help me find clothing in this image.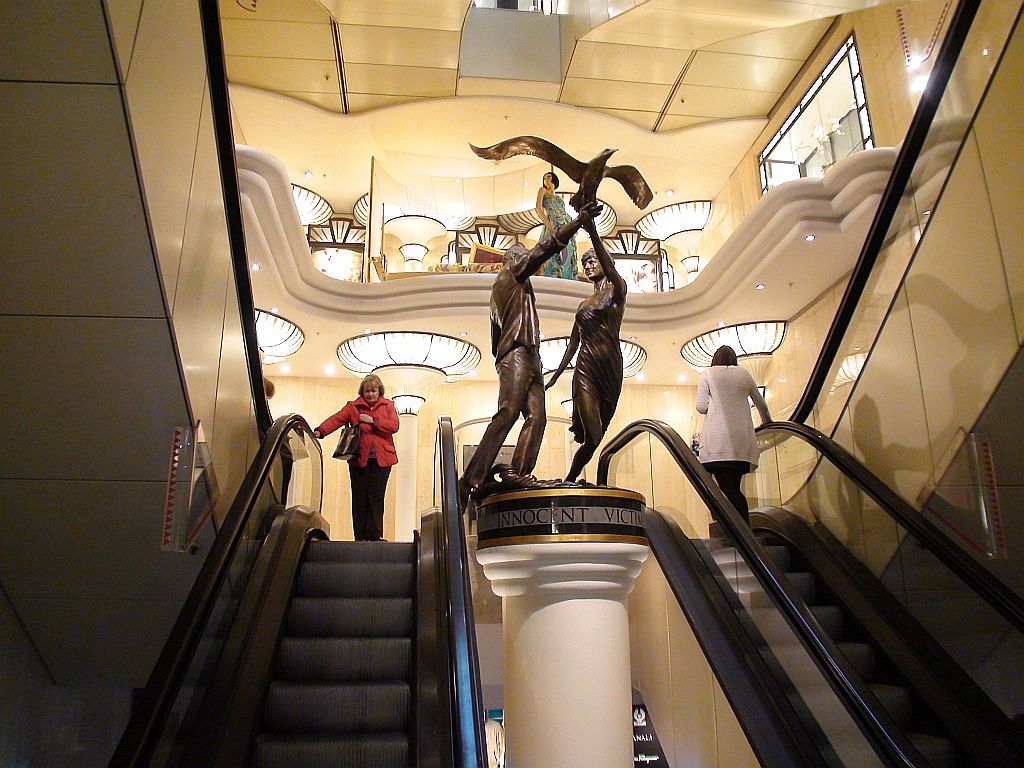
Found it: BBox(570, 284, 628, 442).
